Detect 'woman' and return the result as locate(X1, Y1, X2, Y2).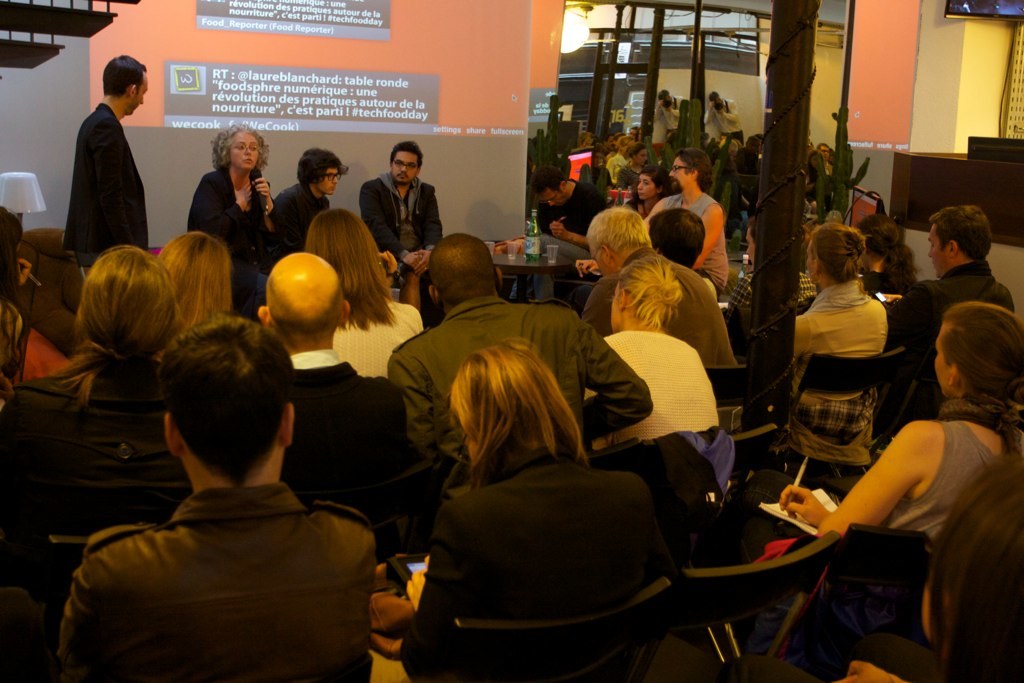
locate(787, 225, 873, 469).
